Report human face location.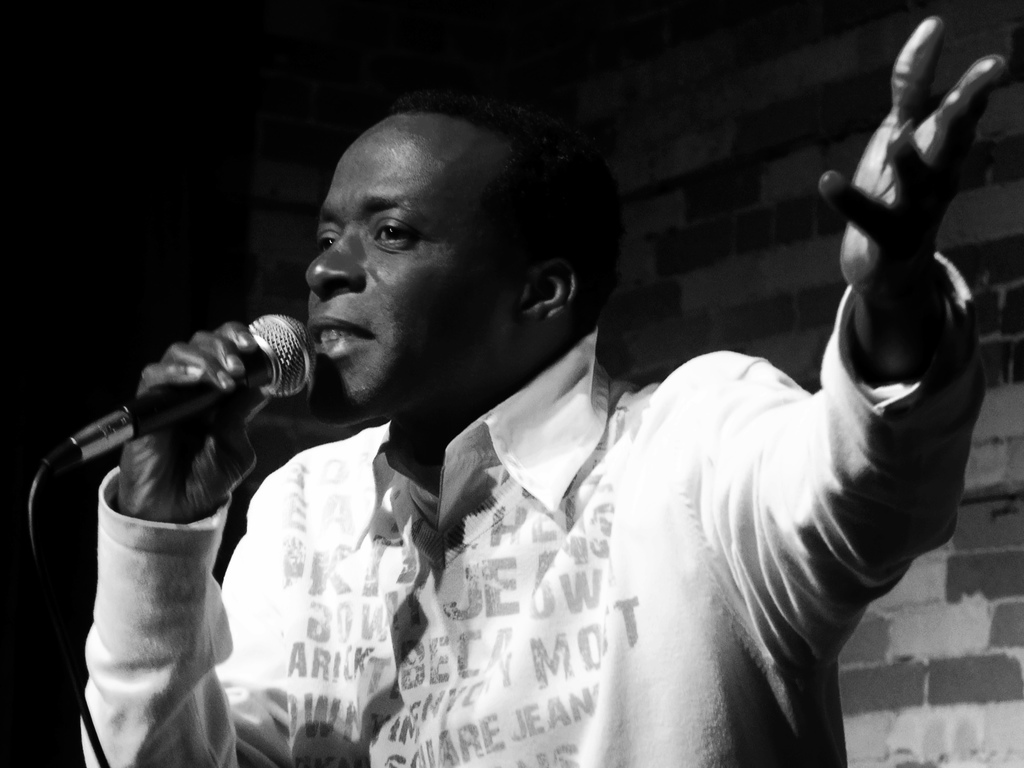
Report: crop(303, 114, 528, 418).
